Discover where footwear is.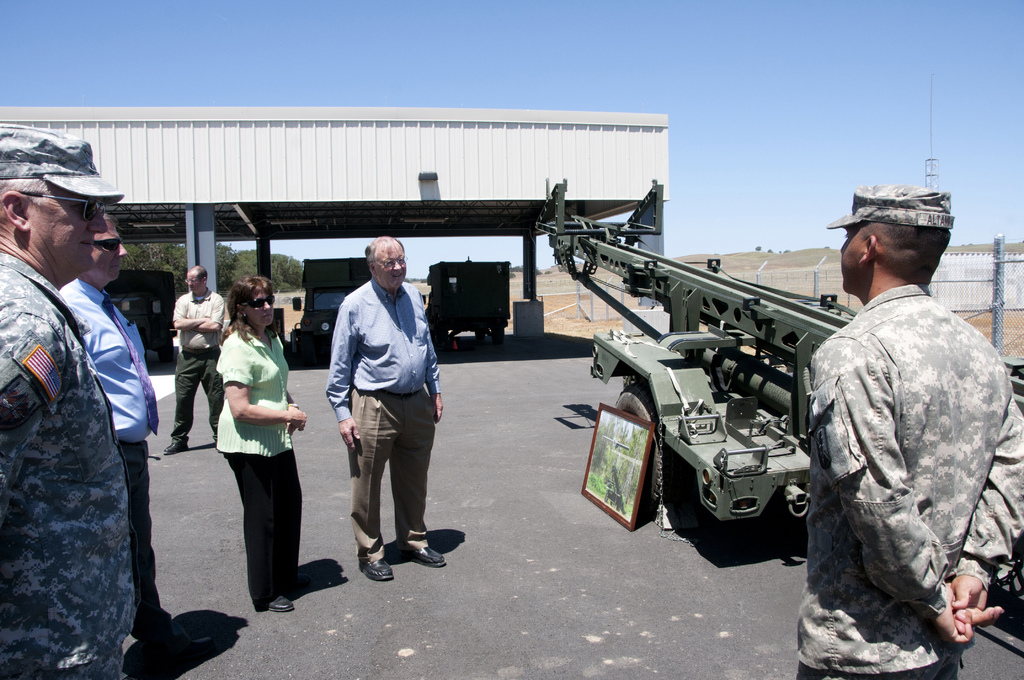
Discovered at pyautogui.locateOnScreen(410, 542, 449, 570).
